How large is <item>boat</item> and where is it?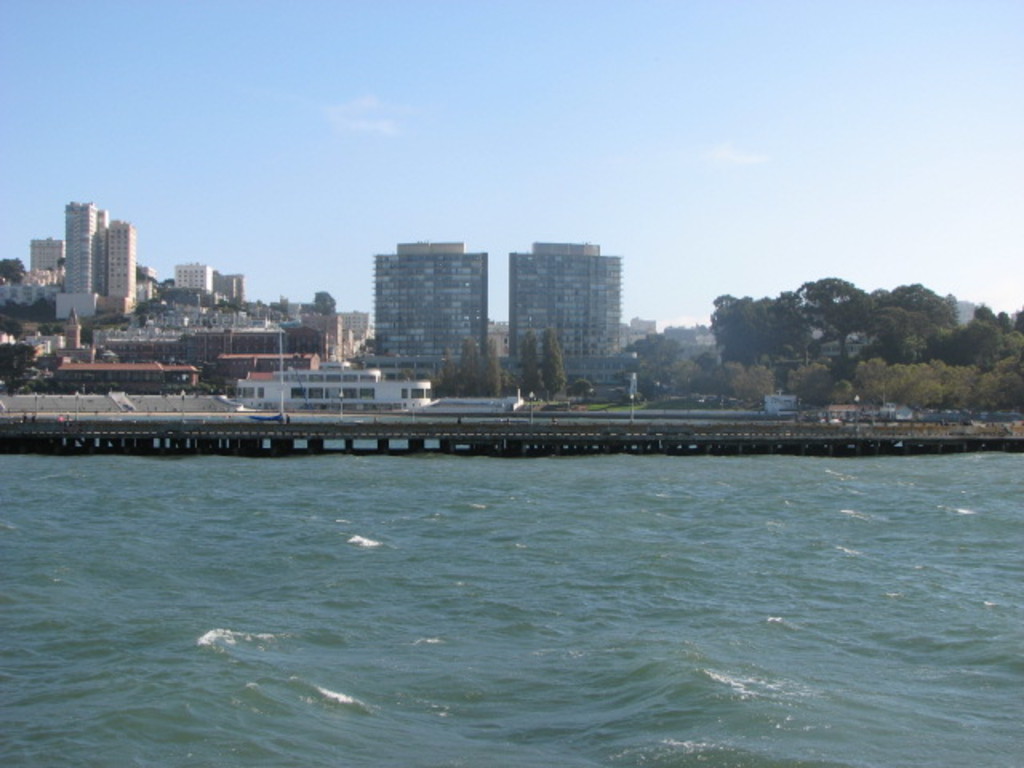
Bounding box: [x1=226, y1=360, x2=440, y2=411].
